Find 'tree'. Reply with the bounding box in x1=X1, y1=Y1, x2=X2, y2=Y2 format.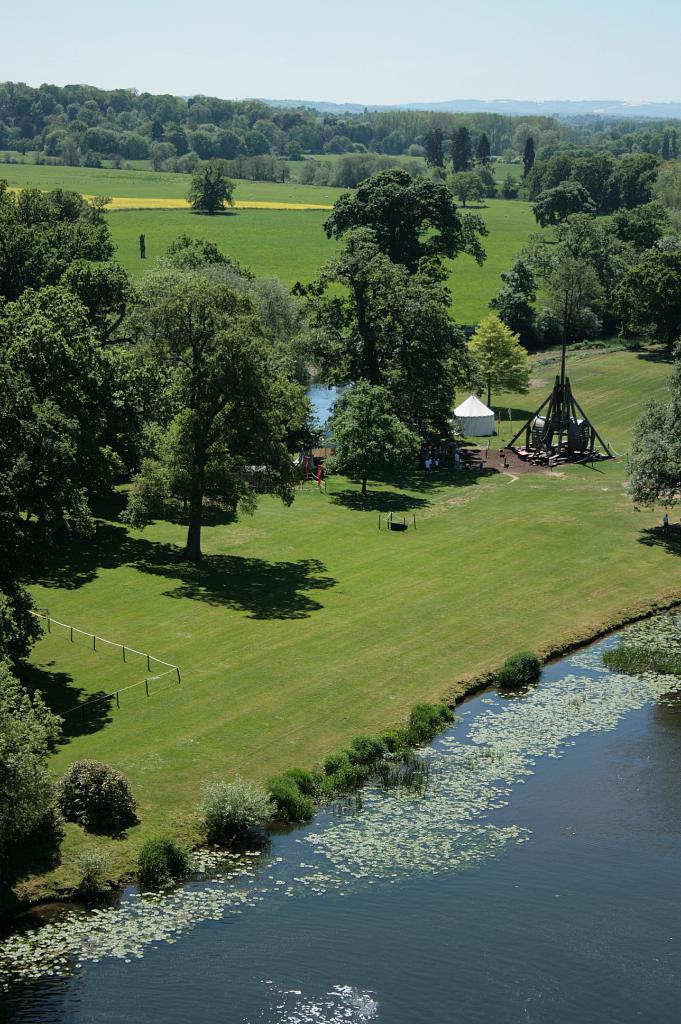
x1=186, y1=154, x2=232, y2=214.
